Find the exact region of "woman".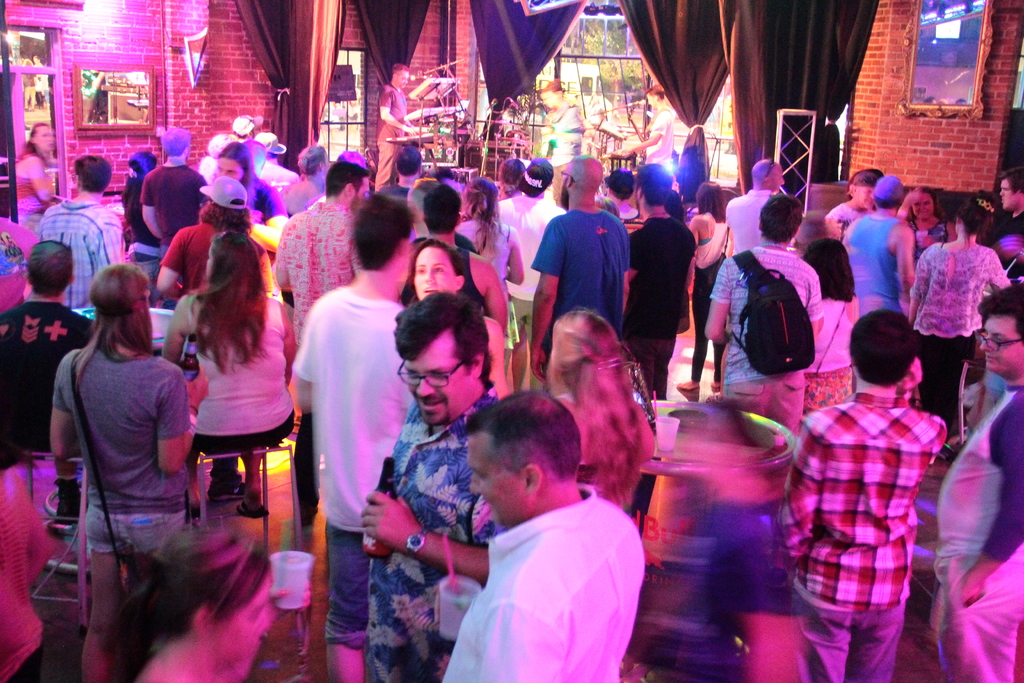
Exact region: x1=621 y1=88 x2=675 y2=169.
